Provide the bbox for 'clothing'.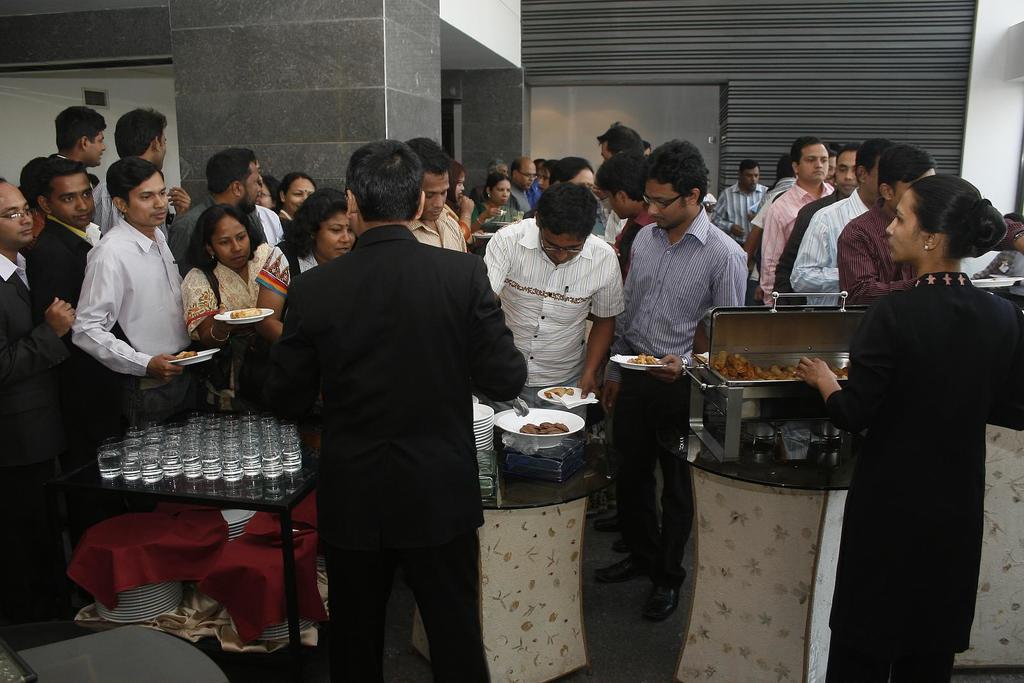
(820,217,1007,664).
